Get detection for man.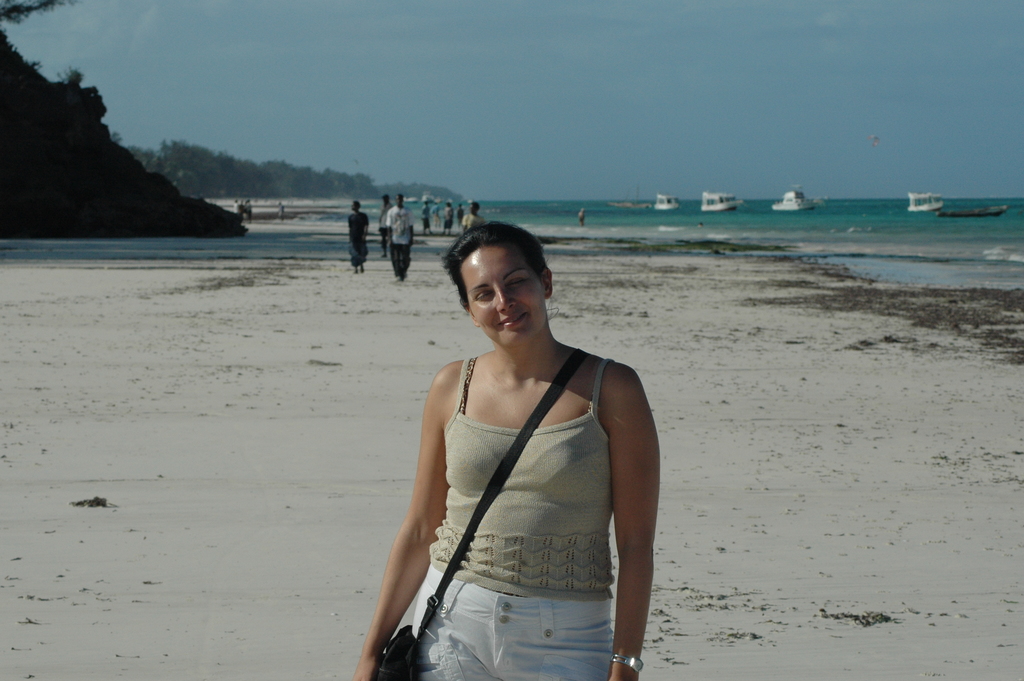
Detection: rect(376, 190, 392, 258).
